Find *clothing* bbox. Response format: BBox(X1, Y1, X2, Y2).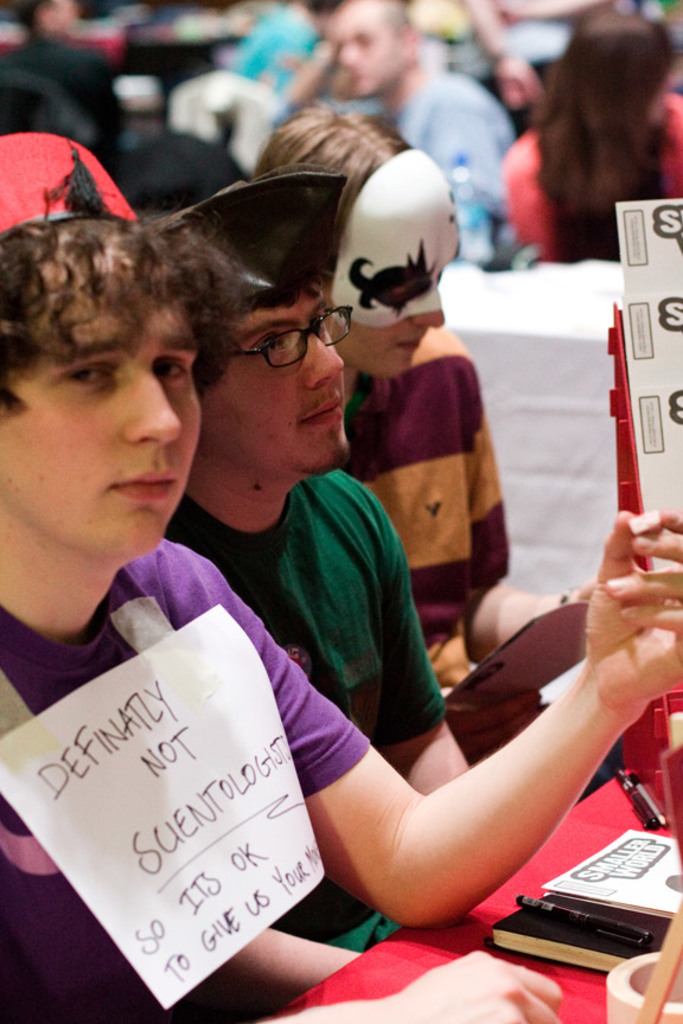
BBox(0, 538, 371, 1023).
